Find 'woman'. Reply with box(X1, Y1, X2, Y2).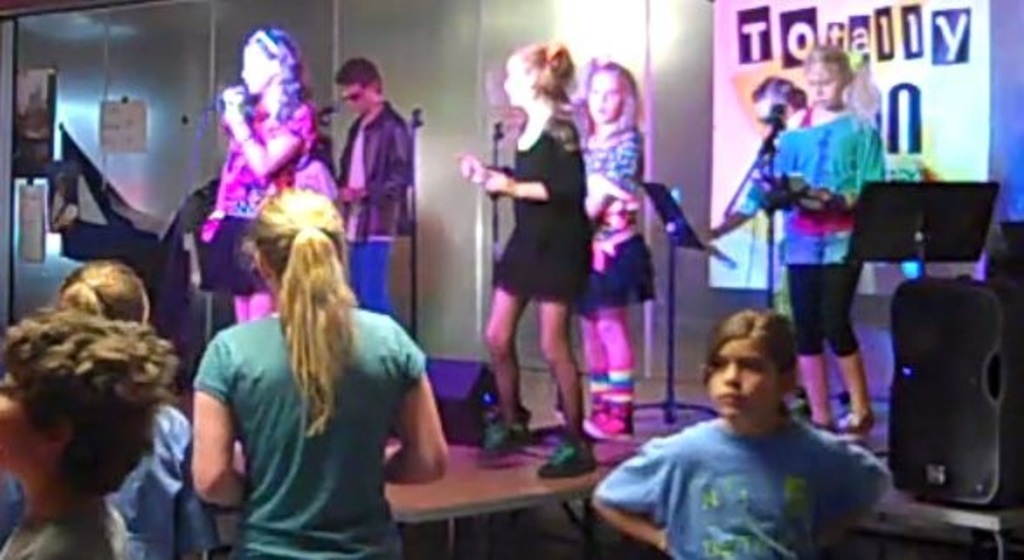
box(459, 42, 603, 477).
